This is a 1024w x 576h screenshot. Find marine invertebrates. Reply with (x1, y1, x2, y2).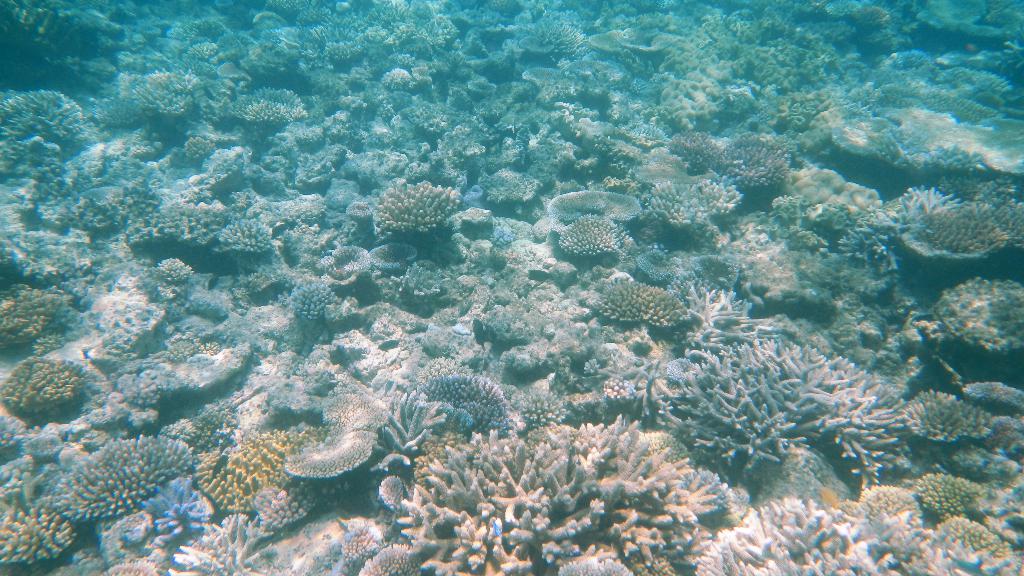
(33, 430, 198, 540).
